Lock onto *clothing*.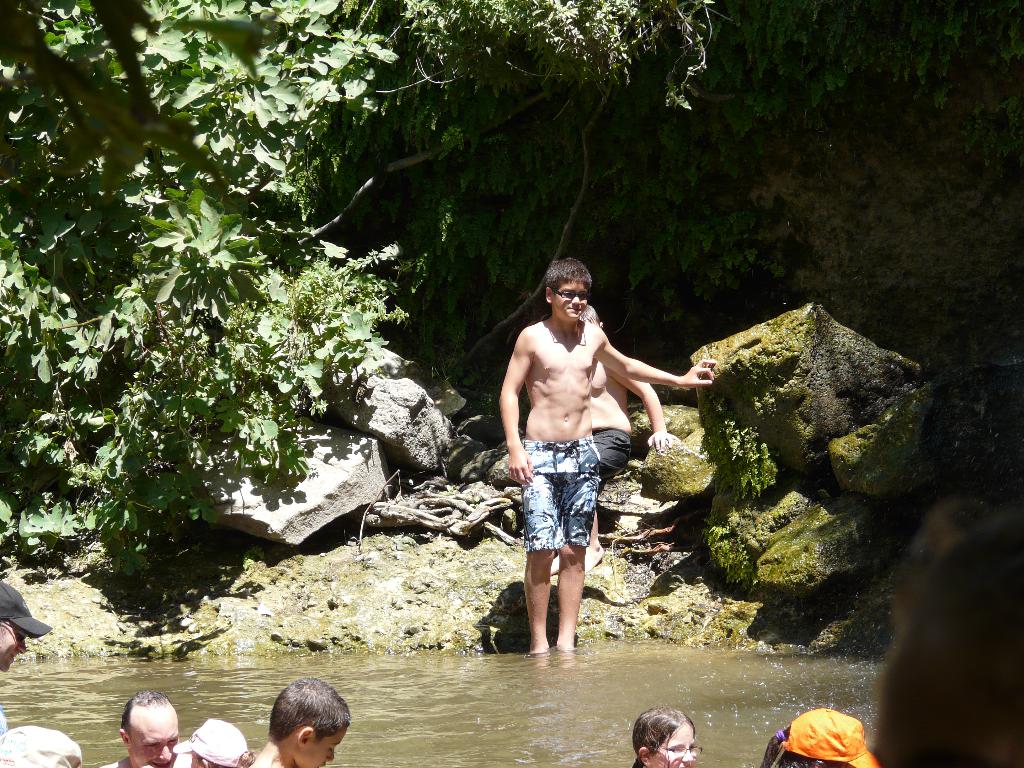
Locked: [520, 430, 597, 552].
